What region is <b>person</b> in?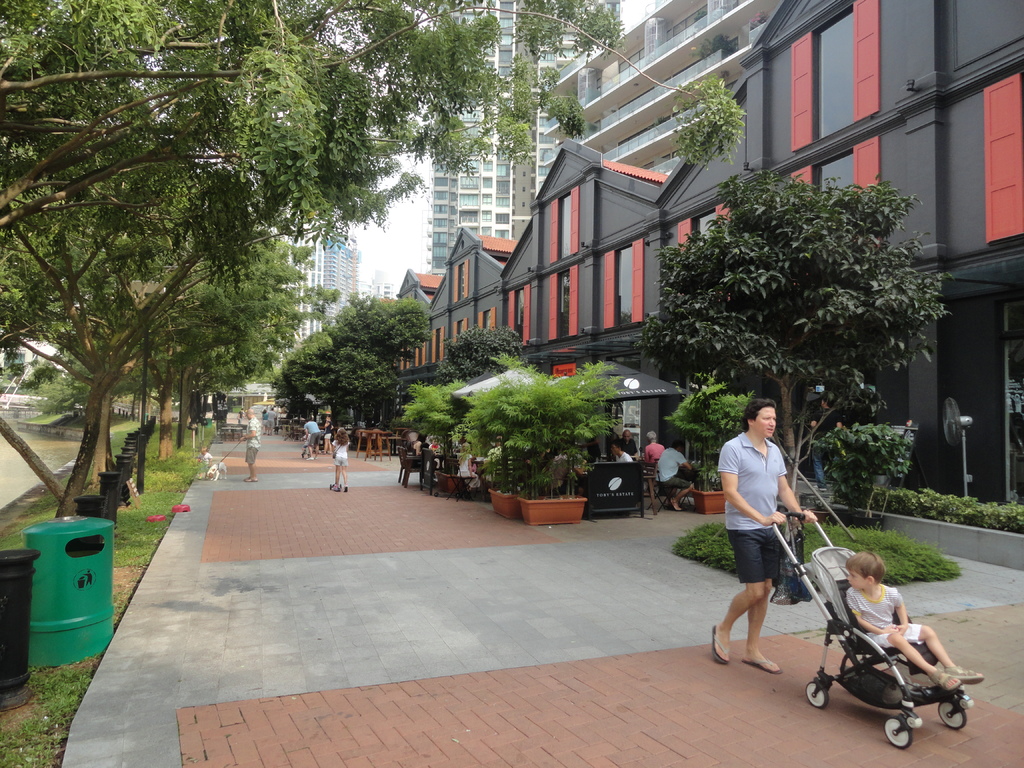
select_region(845, 549, 979, 694).
